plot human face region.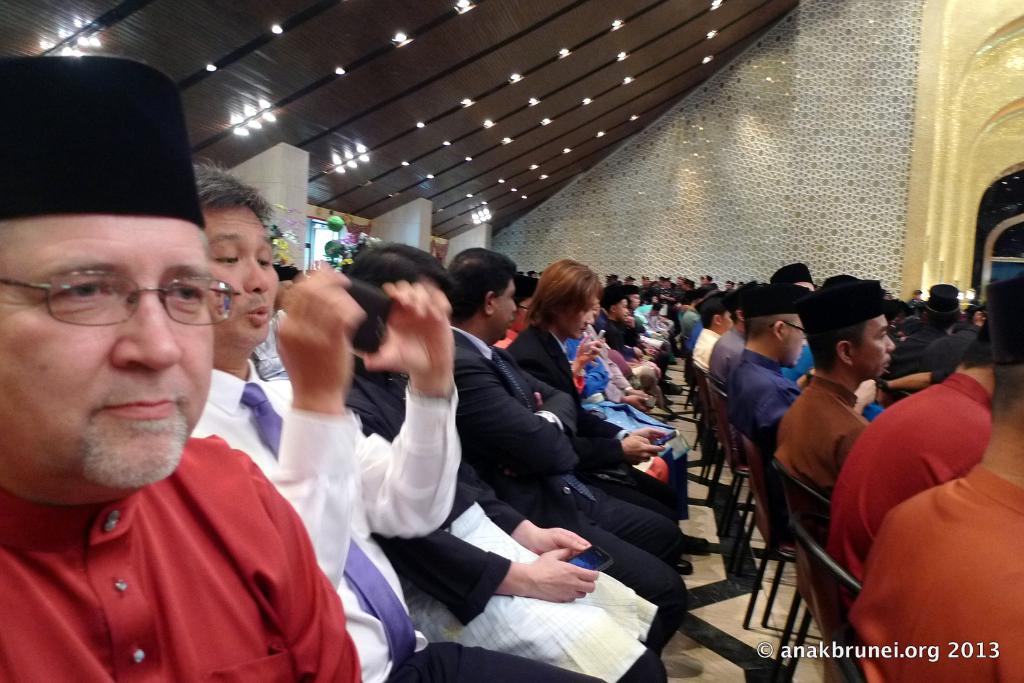
Plotted at x1=854, y1=314, x2=897, y2=375.
